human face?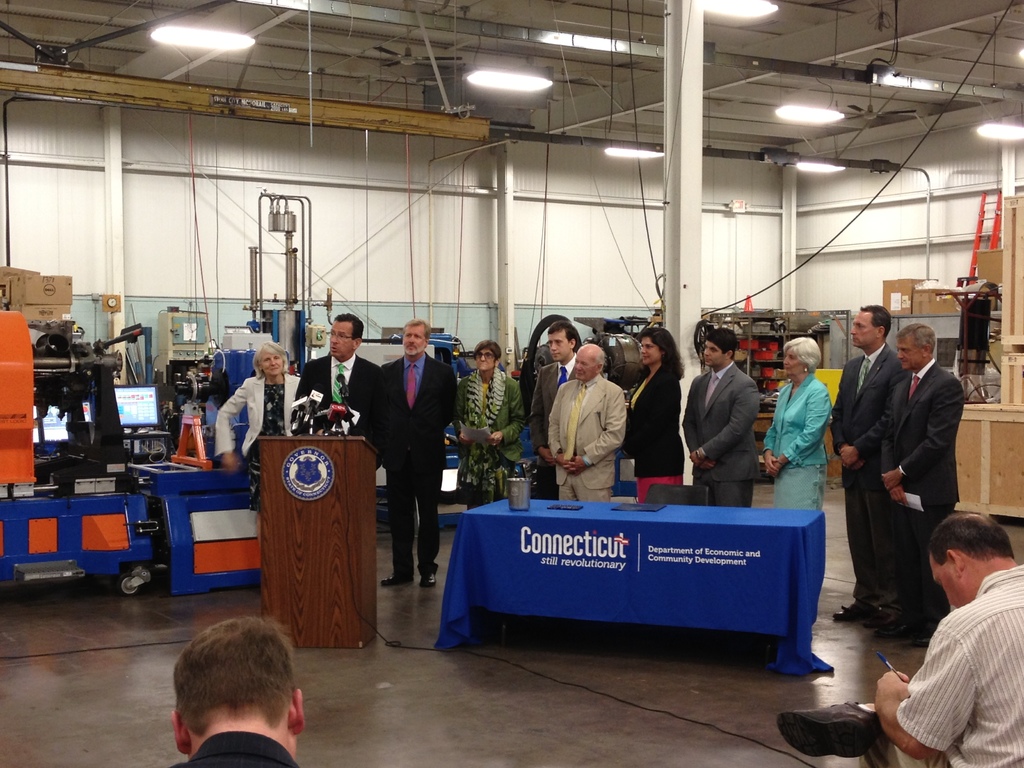
detection(781, 346, 803, 378)
